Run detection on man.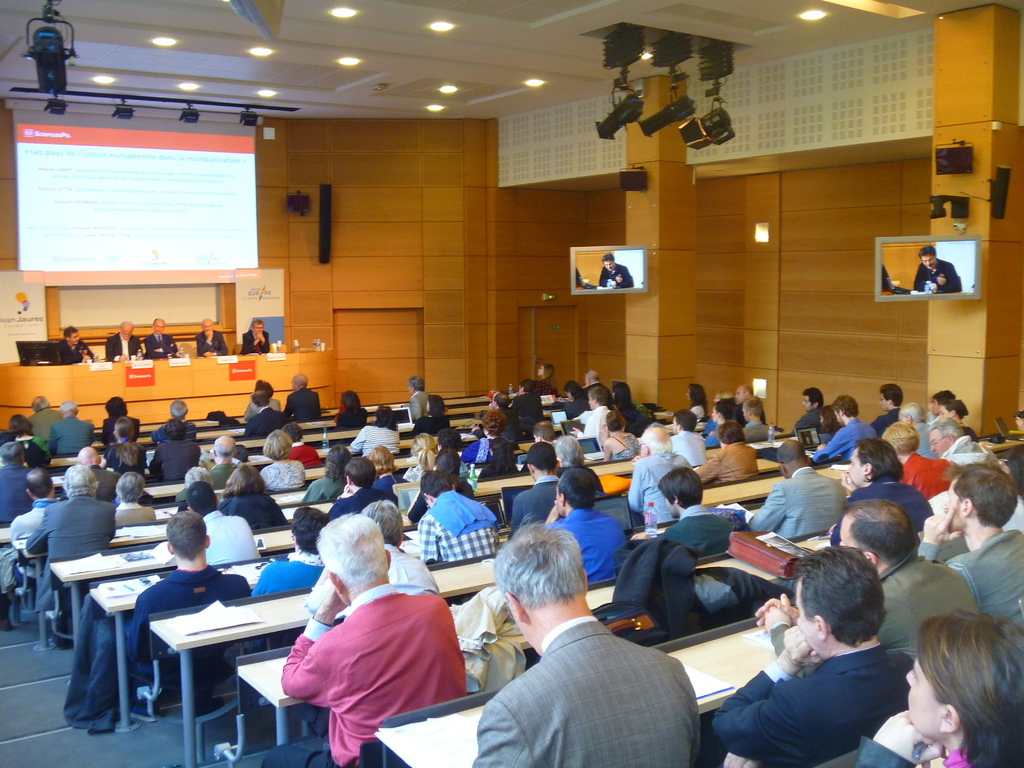
Result: 26 394 63 442.
